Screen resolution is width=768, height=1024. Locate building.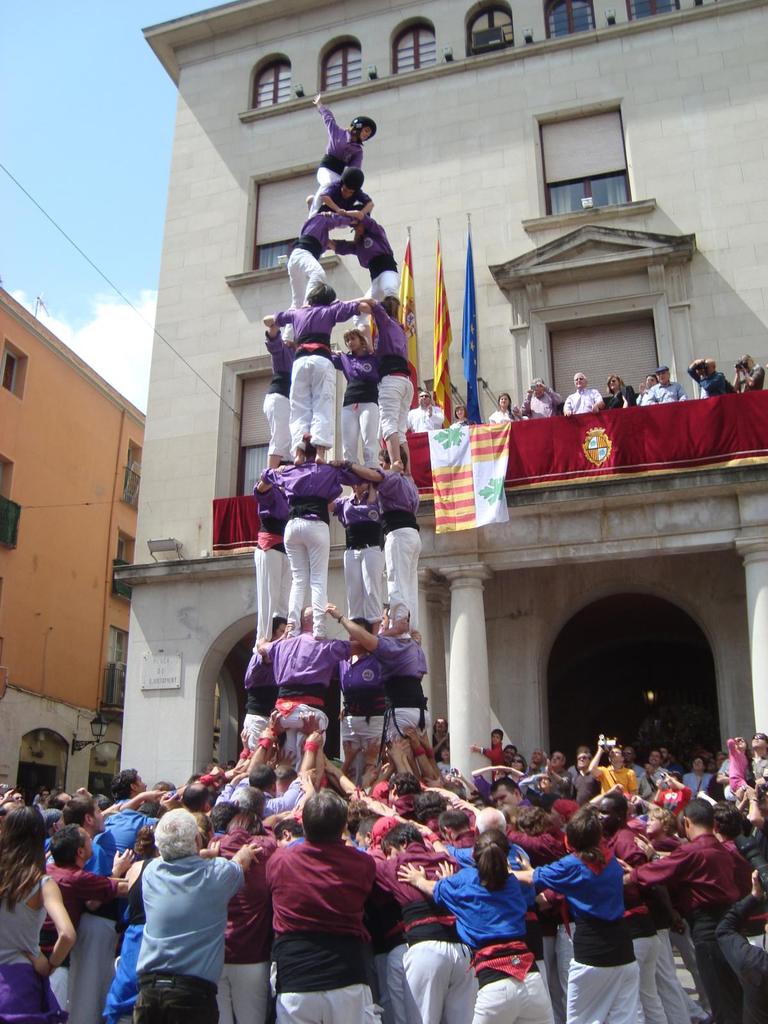
[left=0, top=285, right=147, bottom=810].
